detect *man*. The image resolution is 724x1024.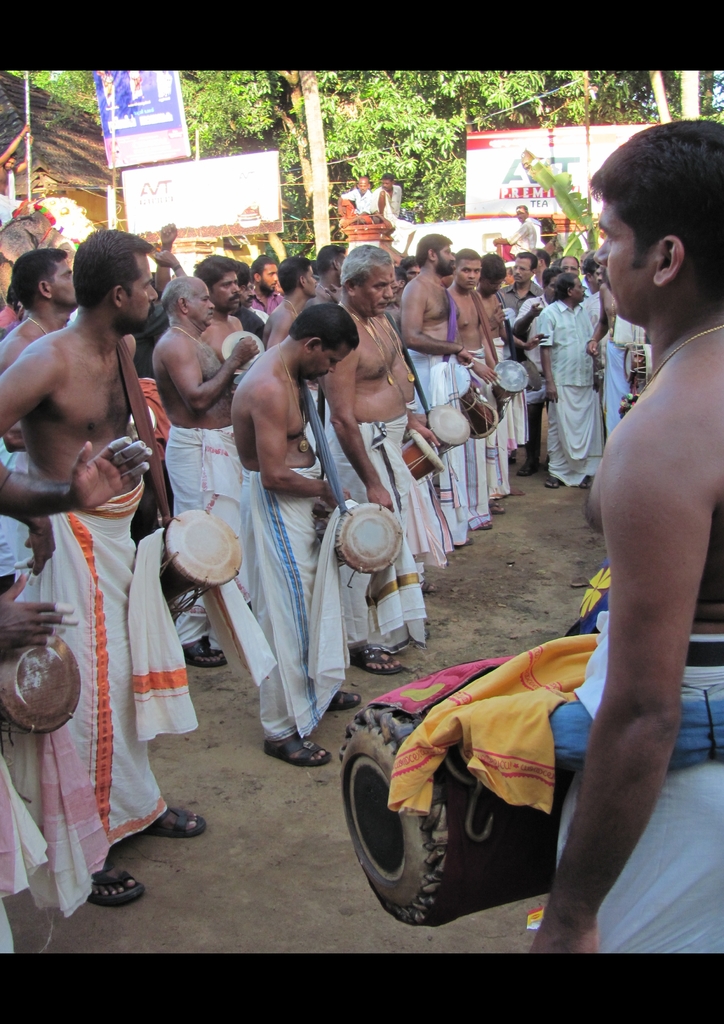
locate(315, 238, 441, 676).
